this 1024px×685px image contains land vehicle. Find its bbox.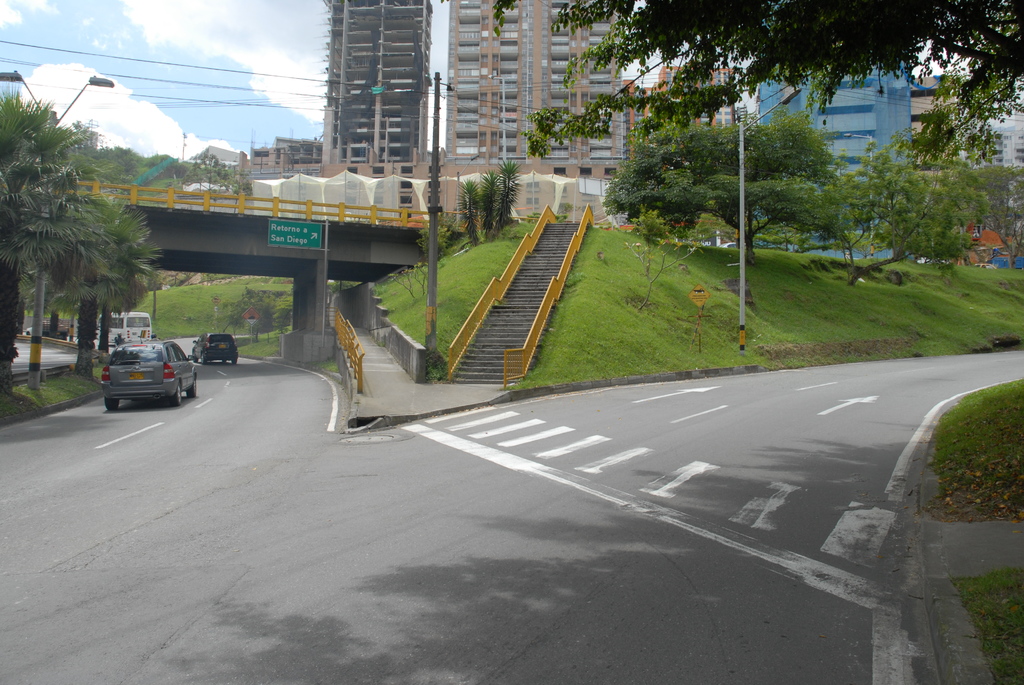
select_region(91, 327, 186, 405).
